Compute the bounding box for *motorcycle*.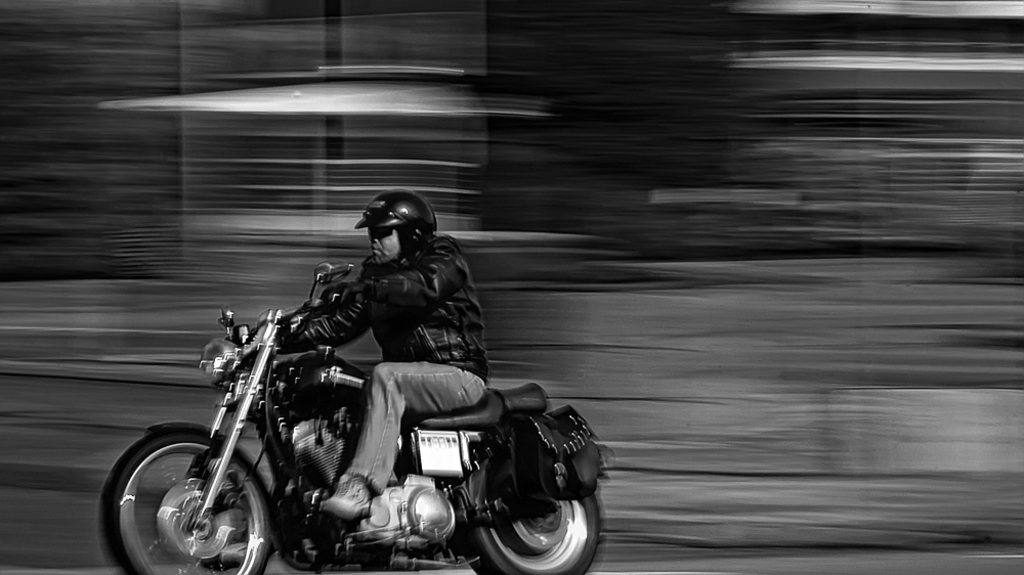
bbox(95, 265, 603, 574).
